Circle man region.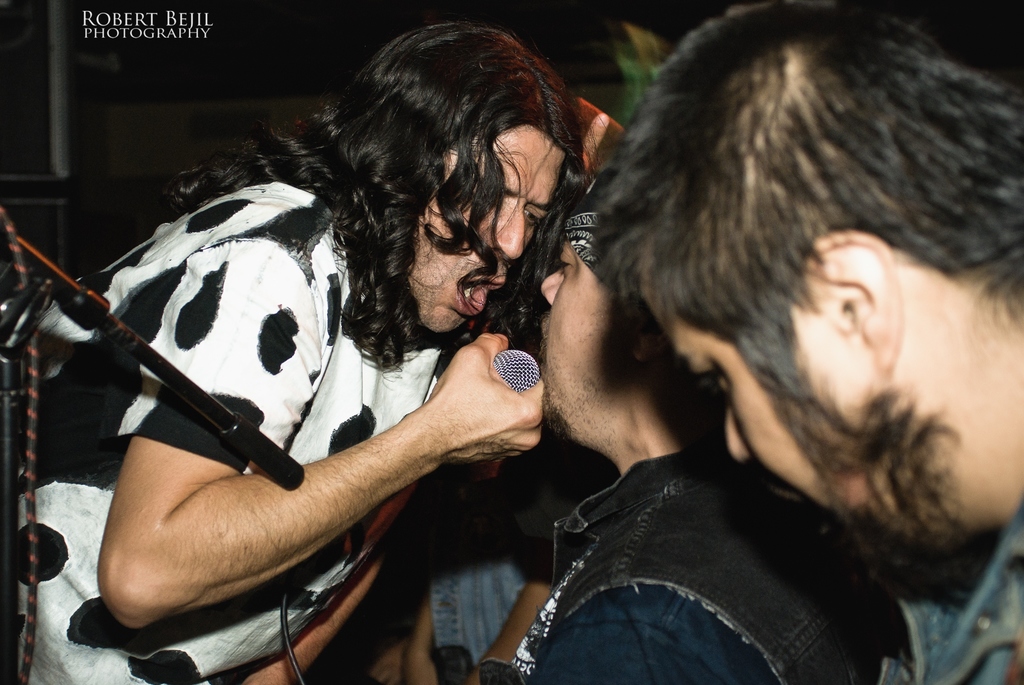
Region: left=0, top=18, right=589, bottom=684.
